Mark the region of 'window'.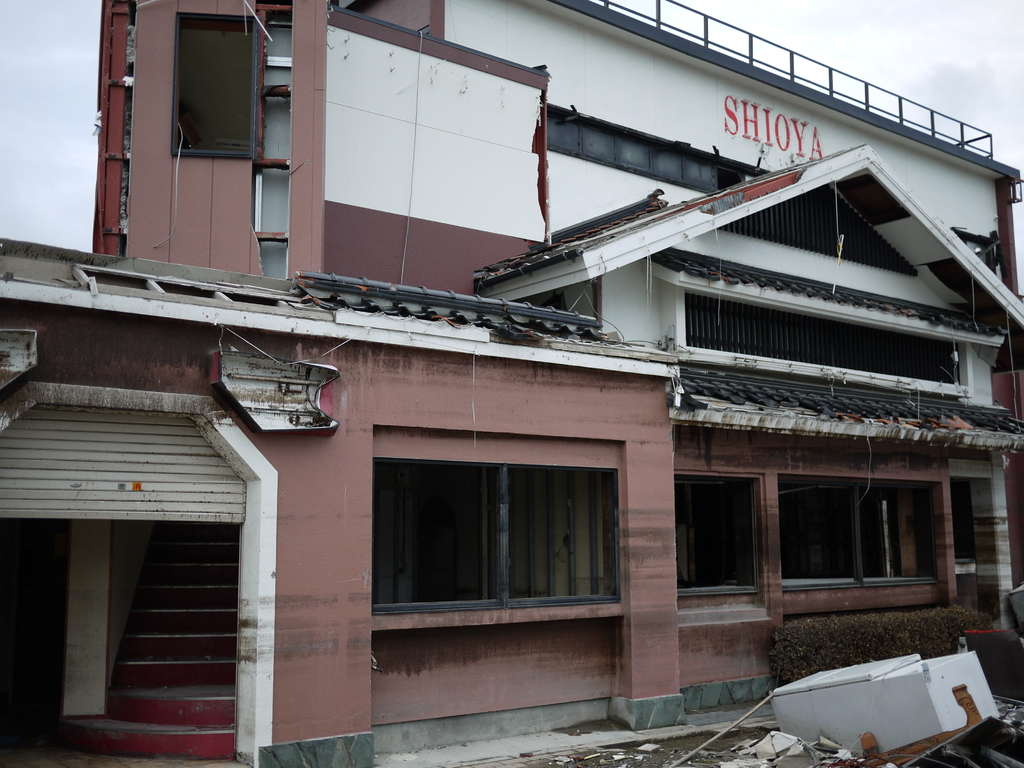
Region: crop(784, 476, 936, 584).
